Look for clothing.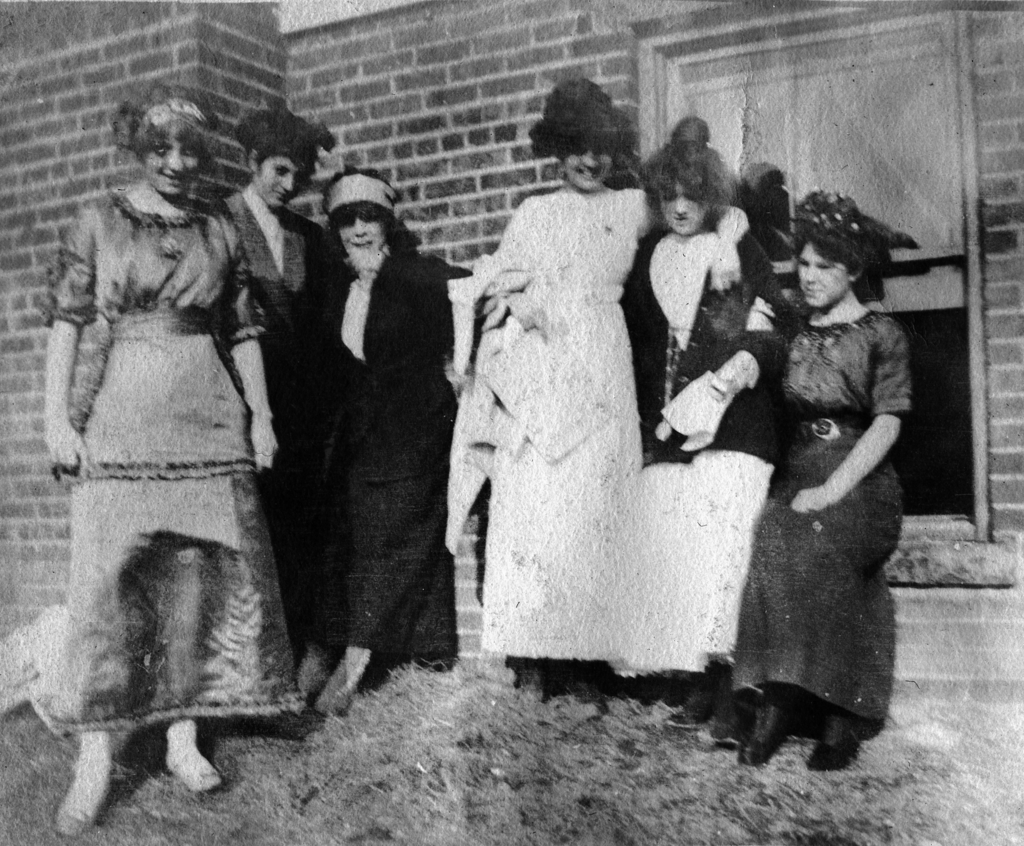
Found: (x1=217, y1=190, x2=330, y2=647).
